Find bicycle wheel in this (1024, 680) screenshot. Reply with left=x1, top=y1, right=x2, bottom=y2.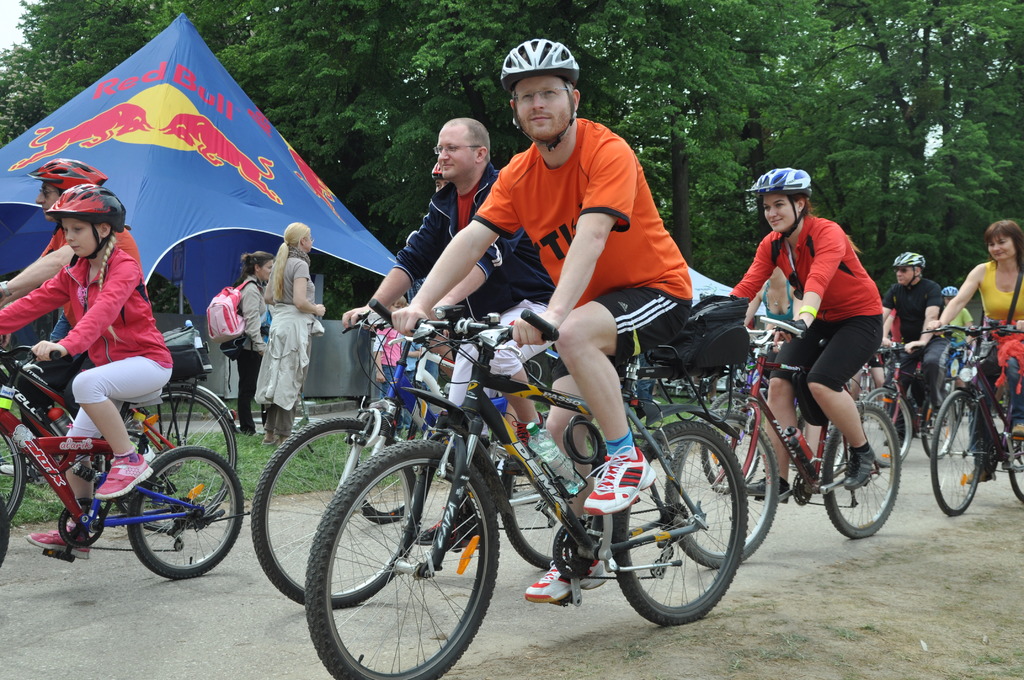
left=0, top=423, right=26, bottom=521.
